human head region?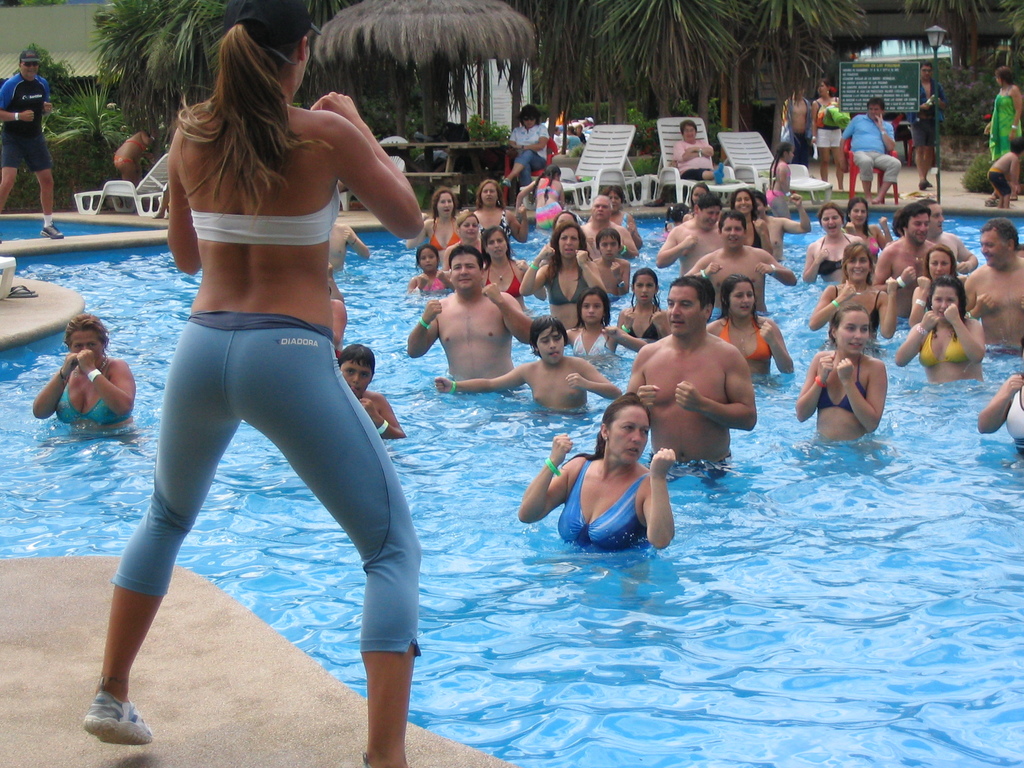
BBox(221, 0, 316, 97)
